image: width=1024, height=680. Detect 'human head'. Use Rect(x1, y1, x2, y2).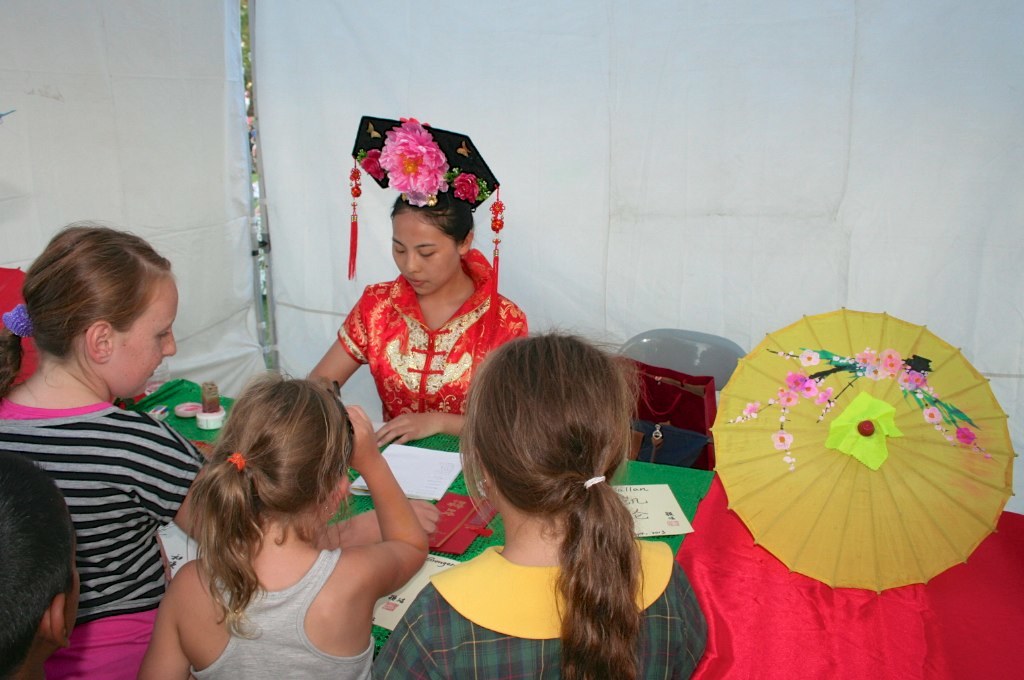
Rect(0, 217, 180, 399).
